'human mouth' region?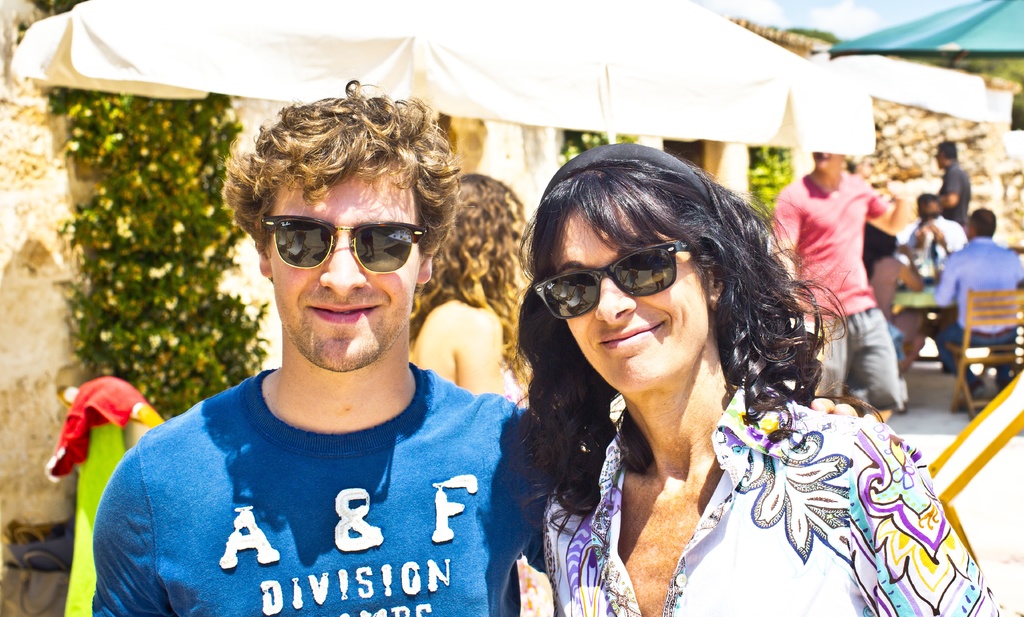
(x1=595, y1=323, x2=662, y2=353)
